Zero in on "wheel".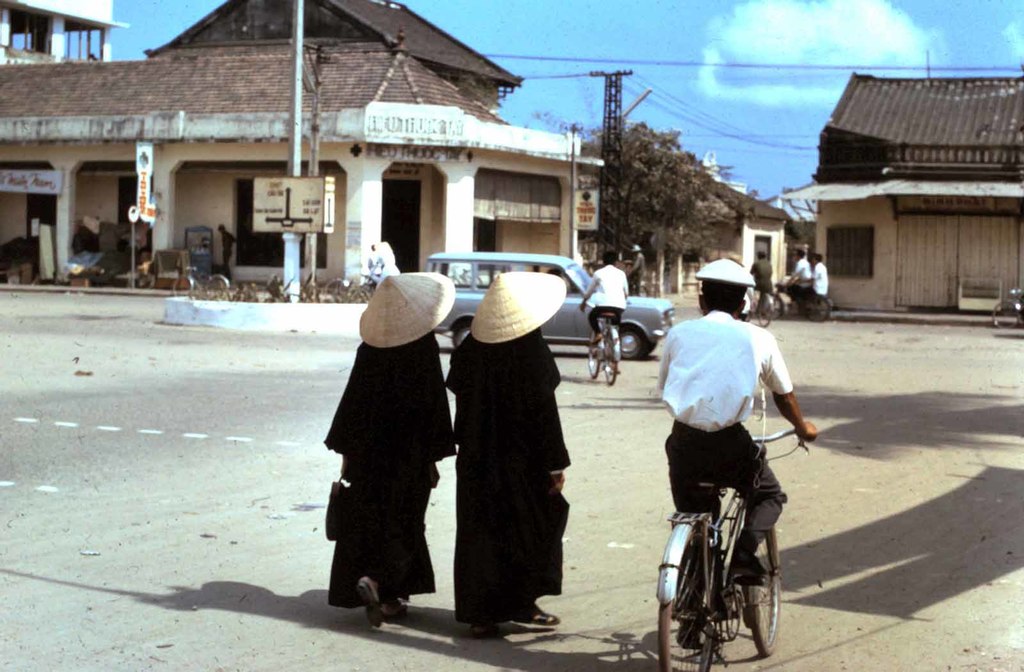
Zeroed in: (x1=203, y1=276, x2=230, y2=300).
